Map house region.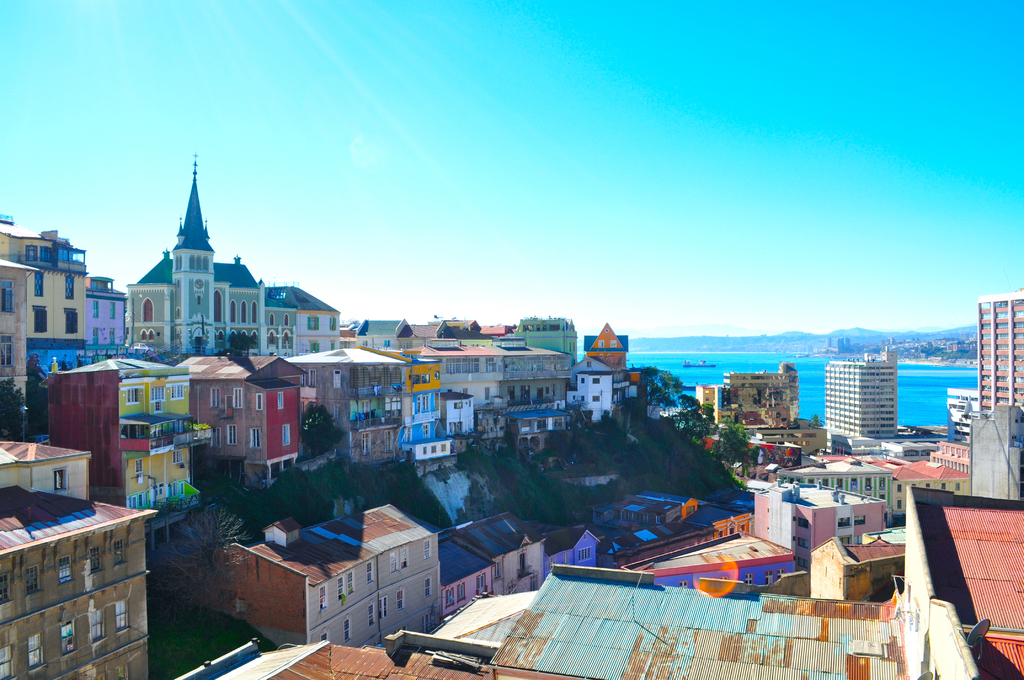
Mapped to [x1=280, y1=341, x2=404, y2=473].
